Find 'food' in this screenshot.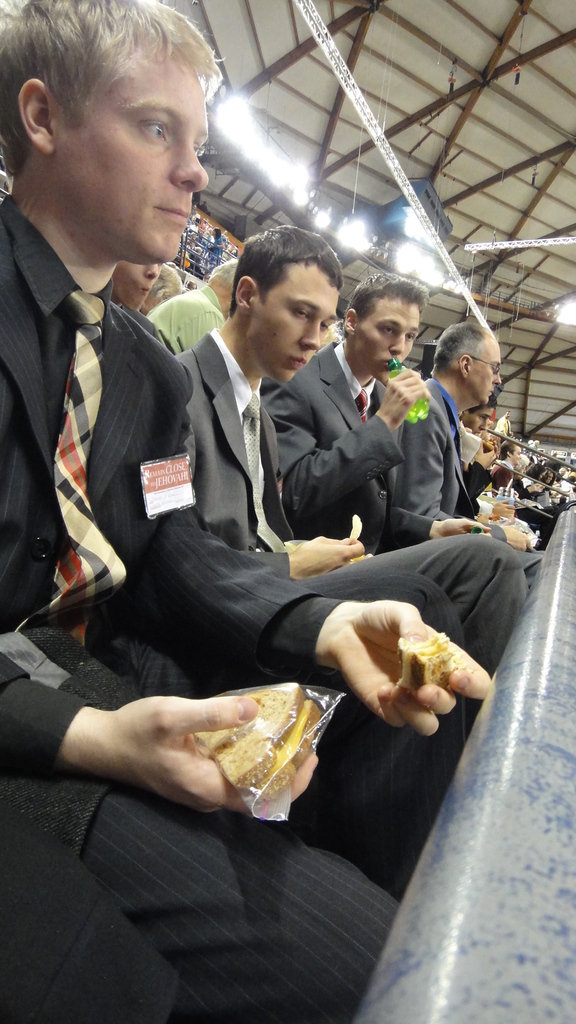
The bounding box for 'food' is Rect(397, 627, 457, 684).
